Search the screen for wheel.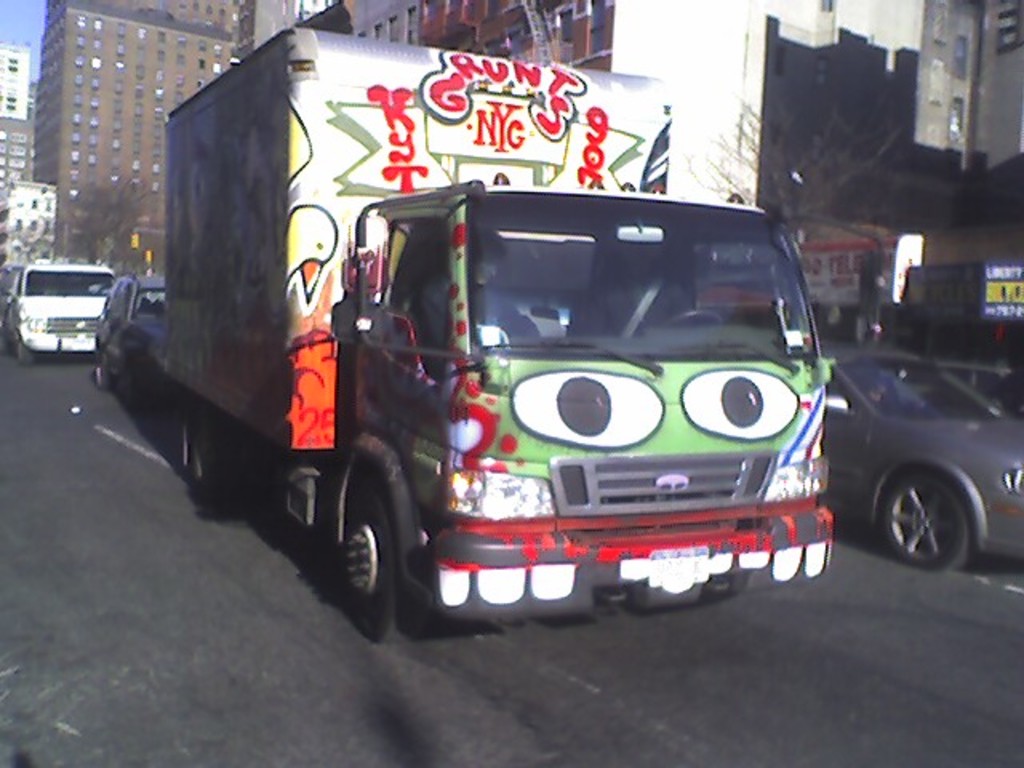
Found at 877:467:986:571.
